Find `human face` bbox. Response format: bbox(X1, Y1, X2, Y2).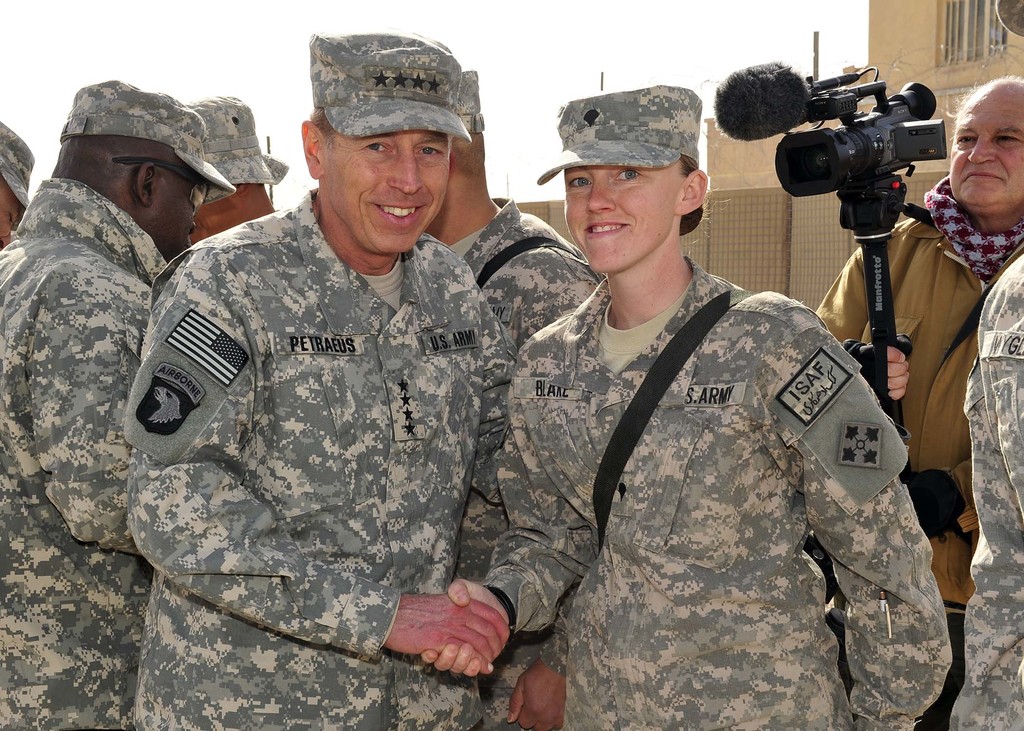
bbox(0, 179, 22, 247).
